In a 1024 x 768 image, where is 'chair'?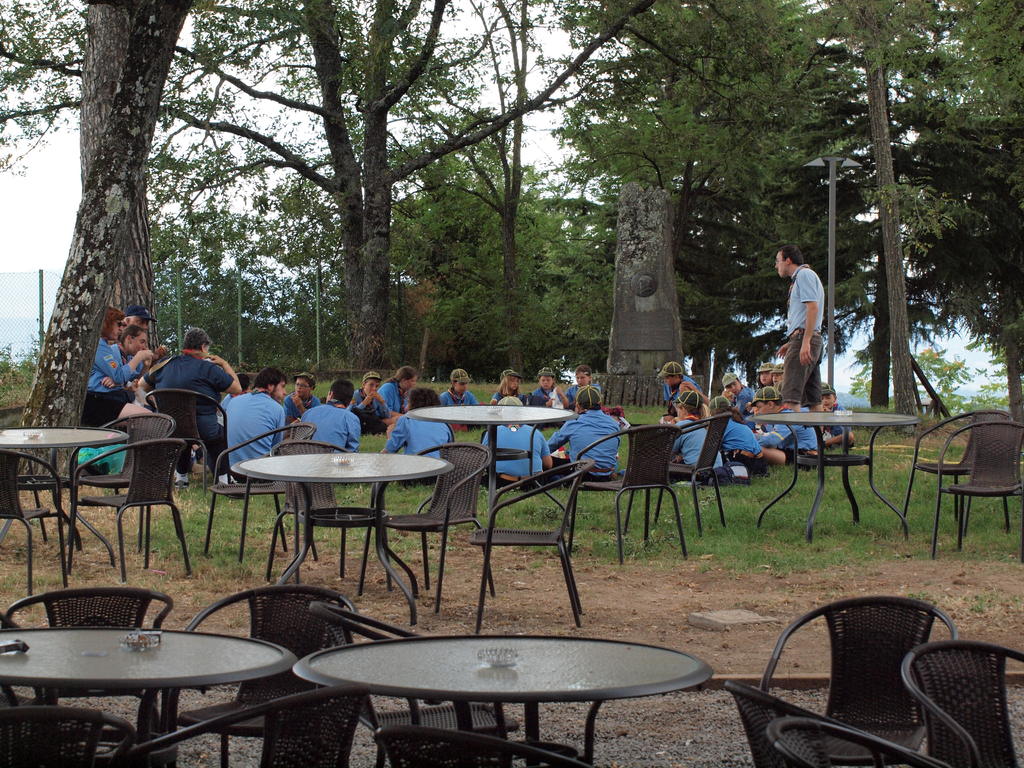
region(736, 586, 984, 757).
